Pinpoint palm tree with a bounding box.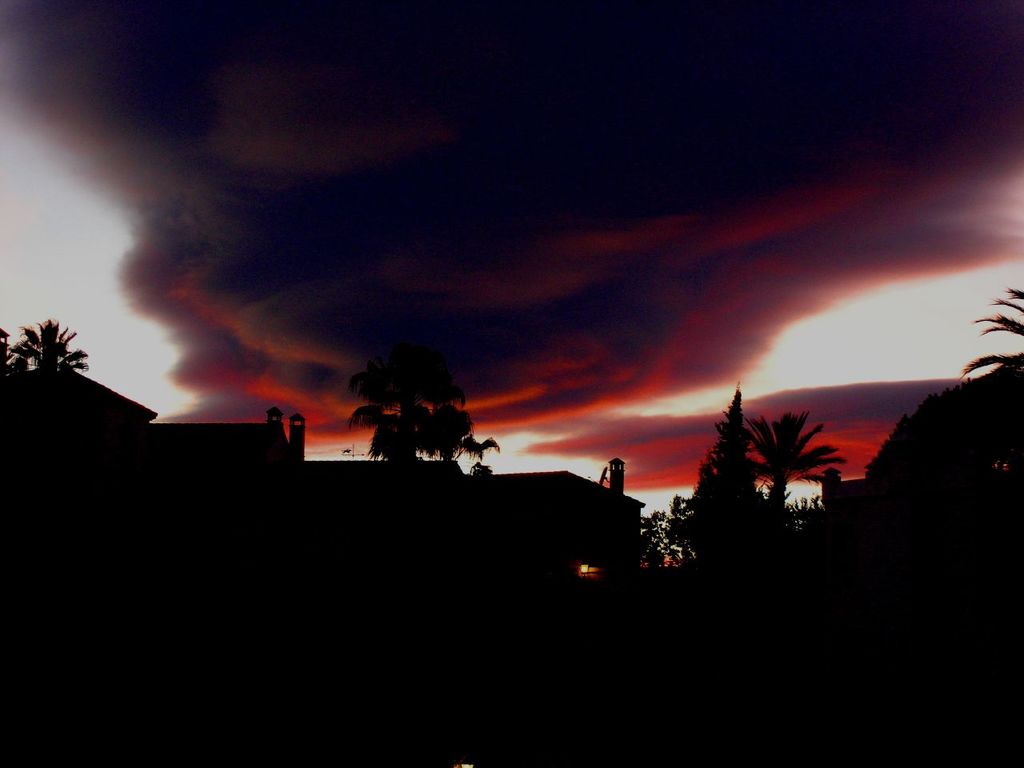
left=975, top=306, right=1023, bottom=454.
